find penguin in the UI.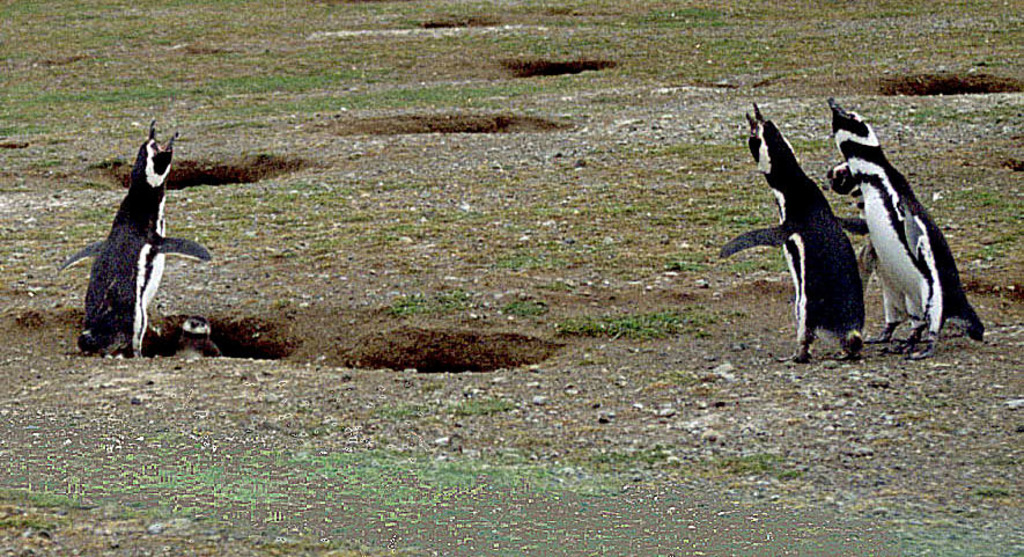
UI element at {"x1": 719, "y1": 98, "x2": 870, "y2": 367}.
